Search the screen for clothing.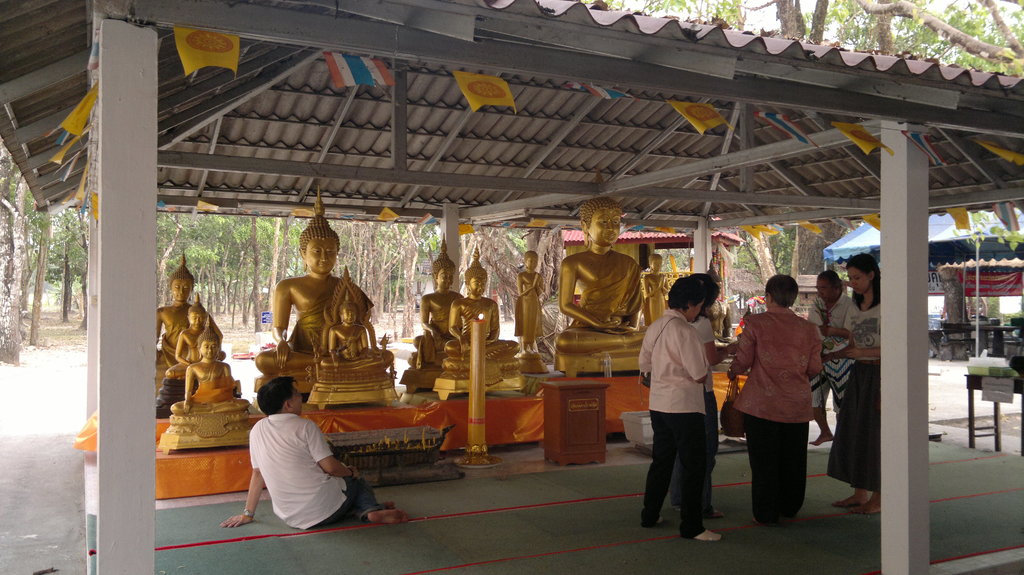
Found at 641/264/924/525.
